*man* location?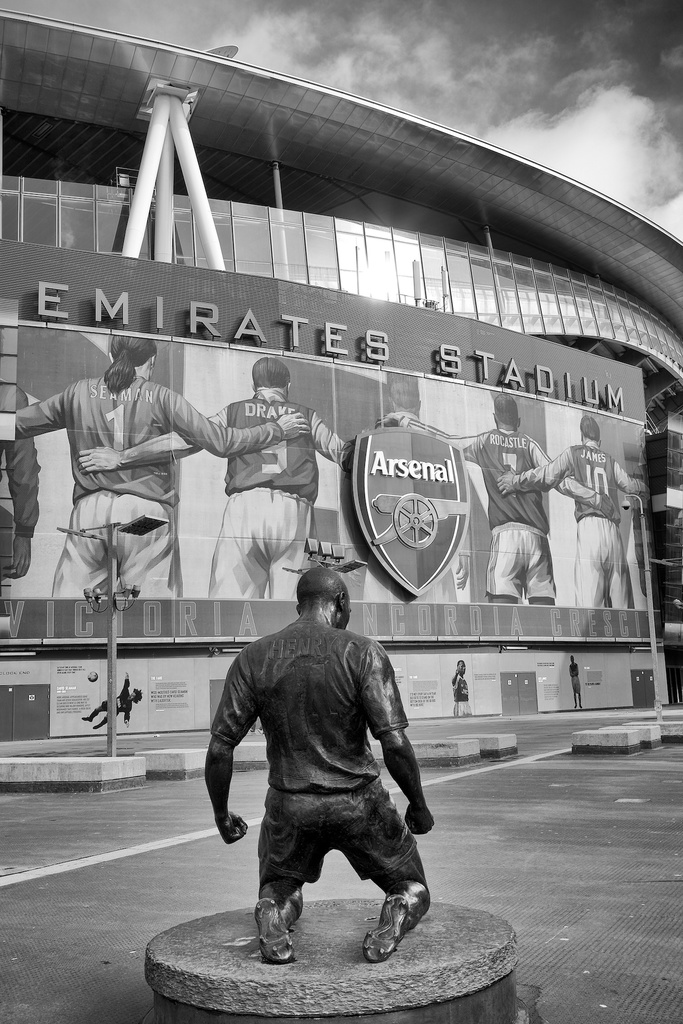
201,563,441,1003
